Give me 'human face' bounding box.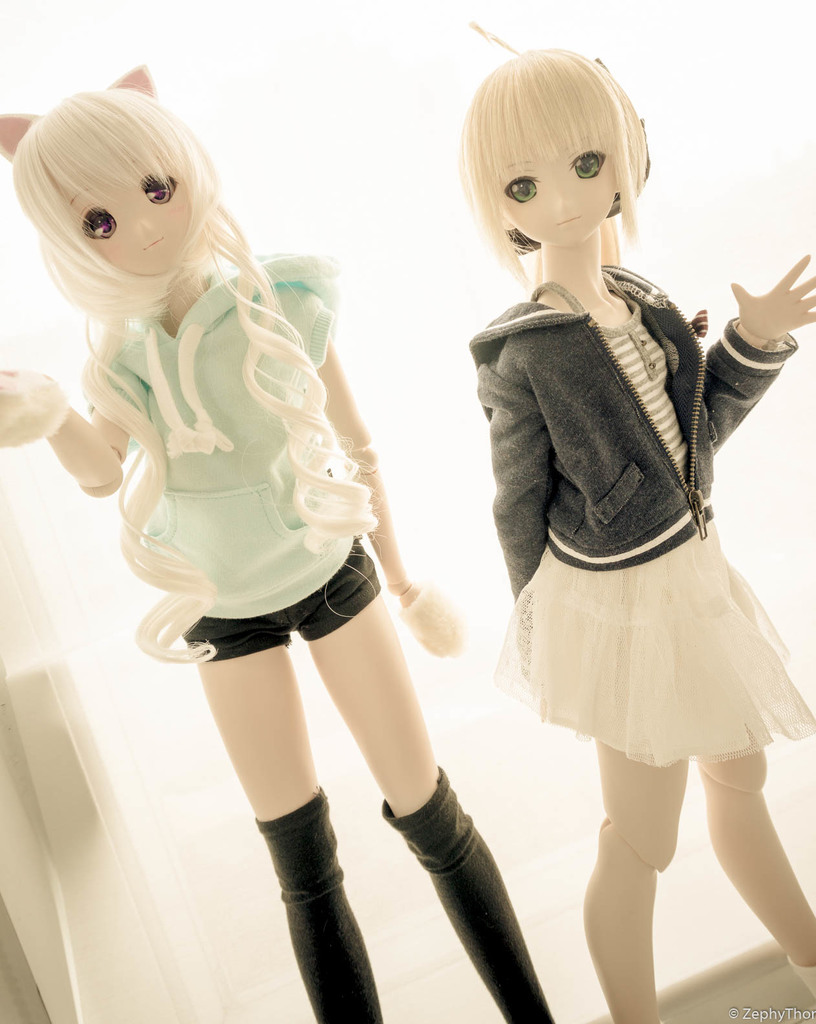
region(495, 129, 618, 250).
